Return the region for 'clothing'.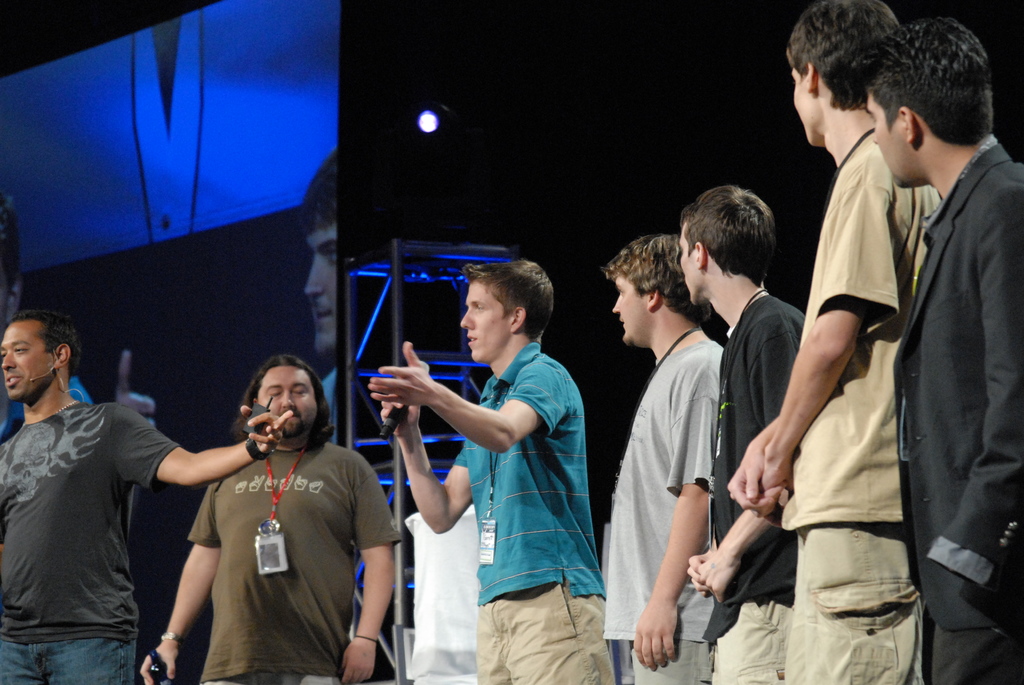
602/337/726/684.
